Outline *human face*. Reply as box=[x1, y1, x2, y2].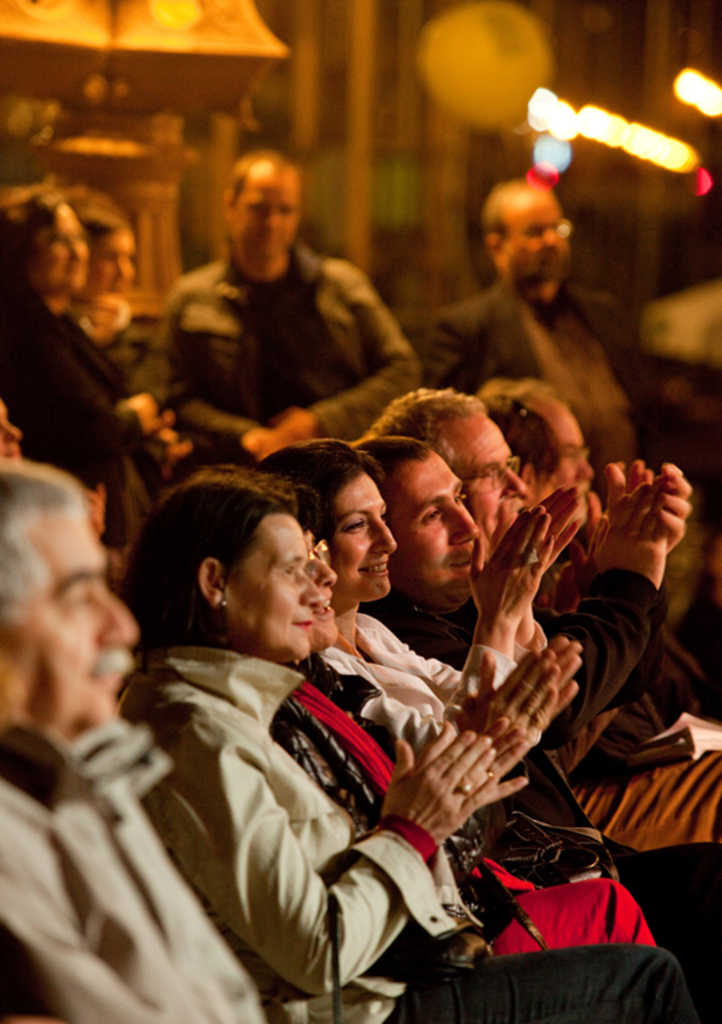
box=[532, 382, 628, 497].
